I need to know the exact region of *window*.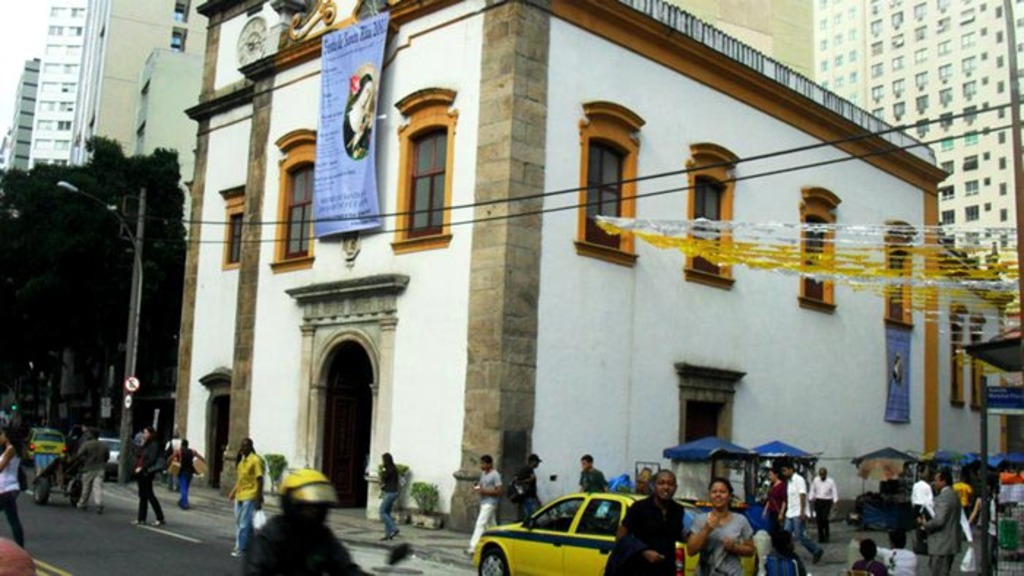
Region: left=269, top=130, right=315, bottom=269.
